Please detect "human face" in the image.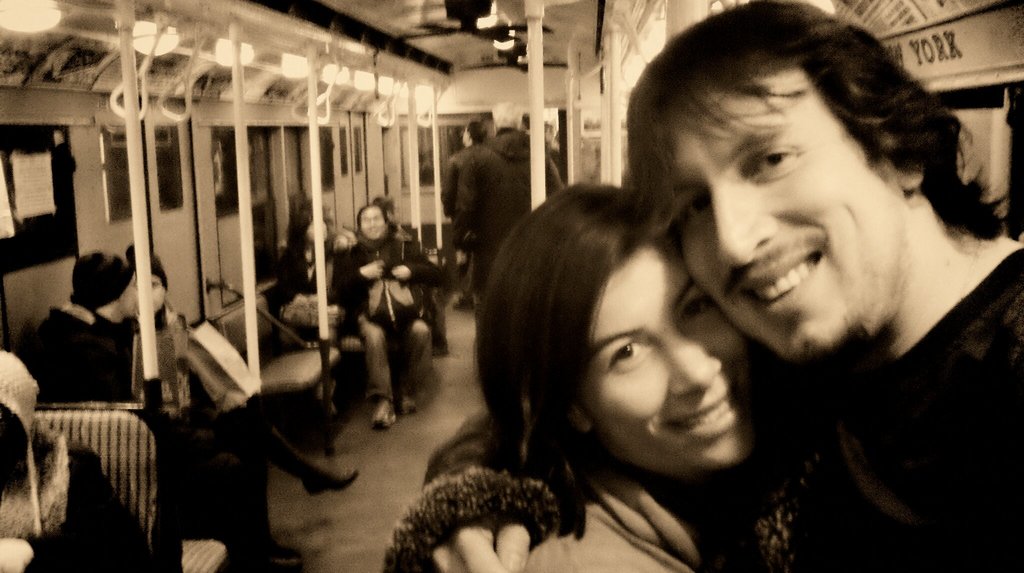
(673, 110, 901, 375).
